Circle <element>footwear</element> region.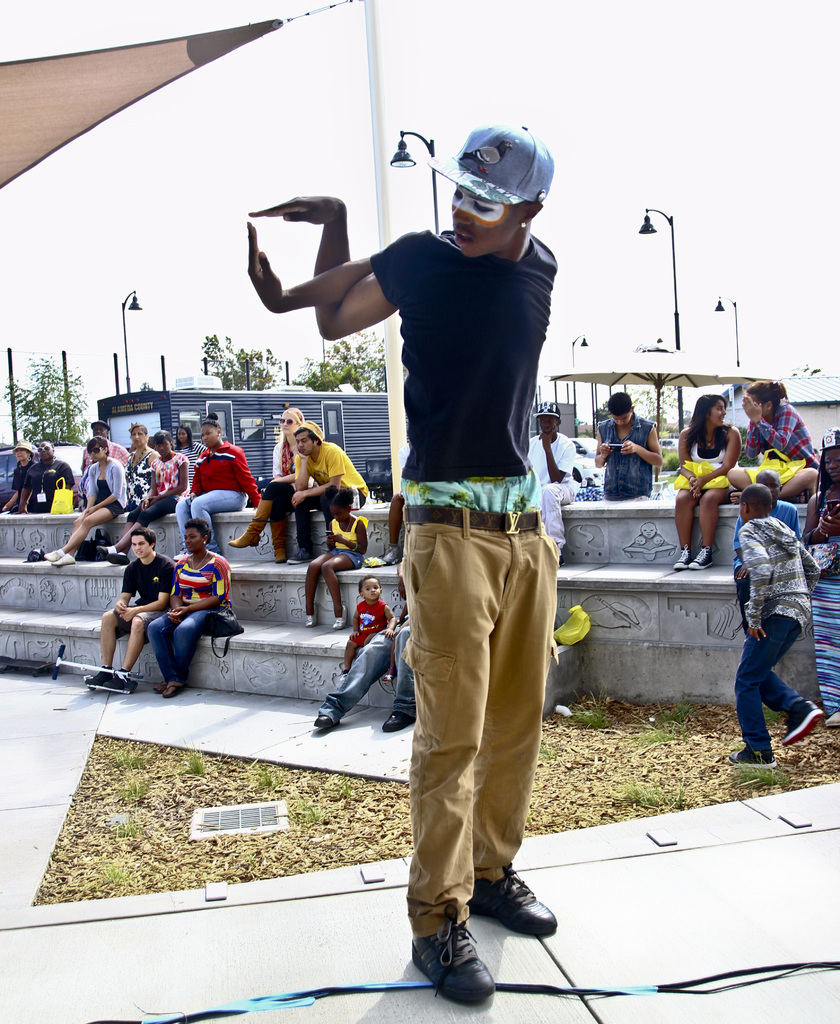
Region: {"x1": 304, "y1": 618, "x2": 318, "y2": 630}.
